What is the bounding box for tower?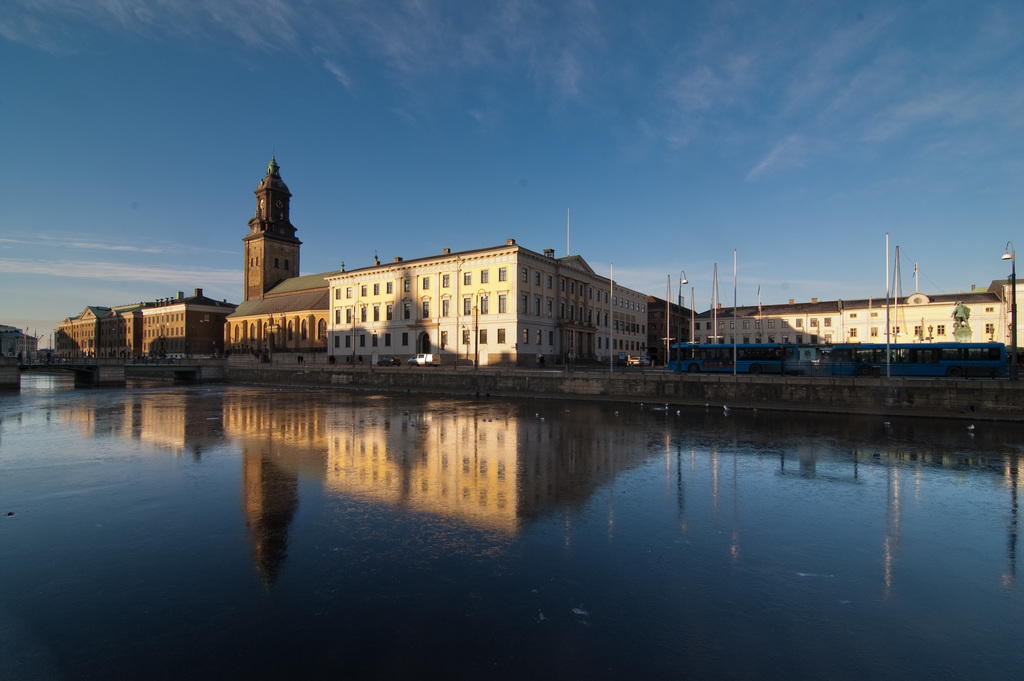
228 136 670 388.
